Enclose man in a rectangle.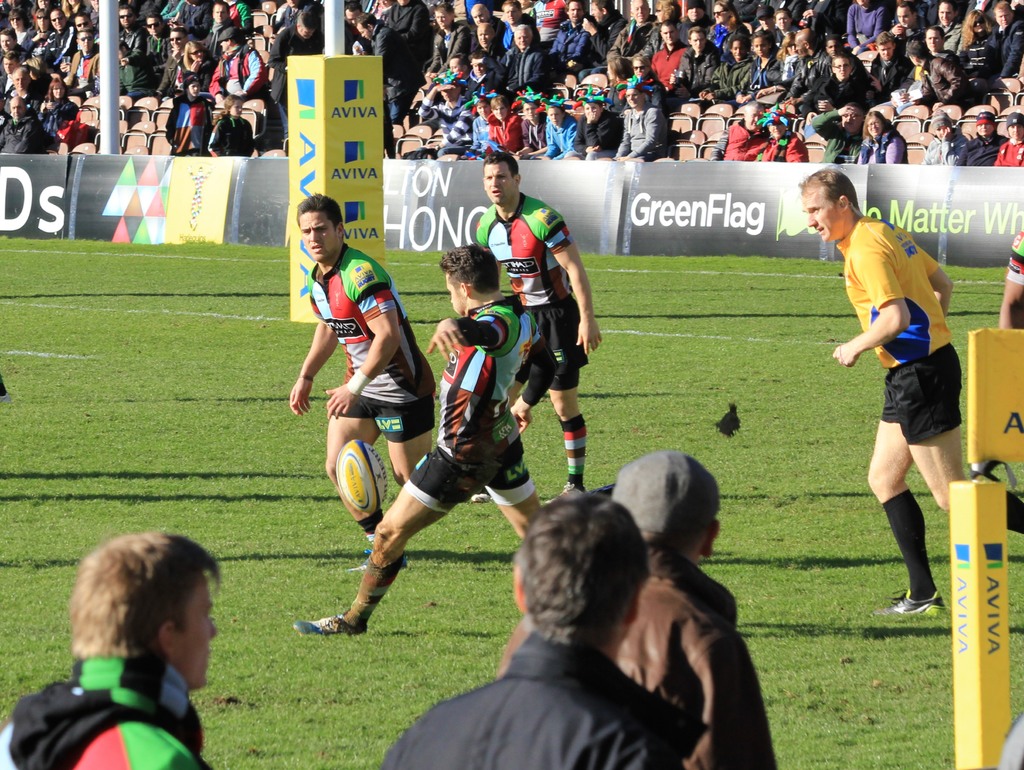
506:85:552:162.
